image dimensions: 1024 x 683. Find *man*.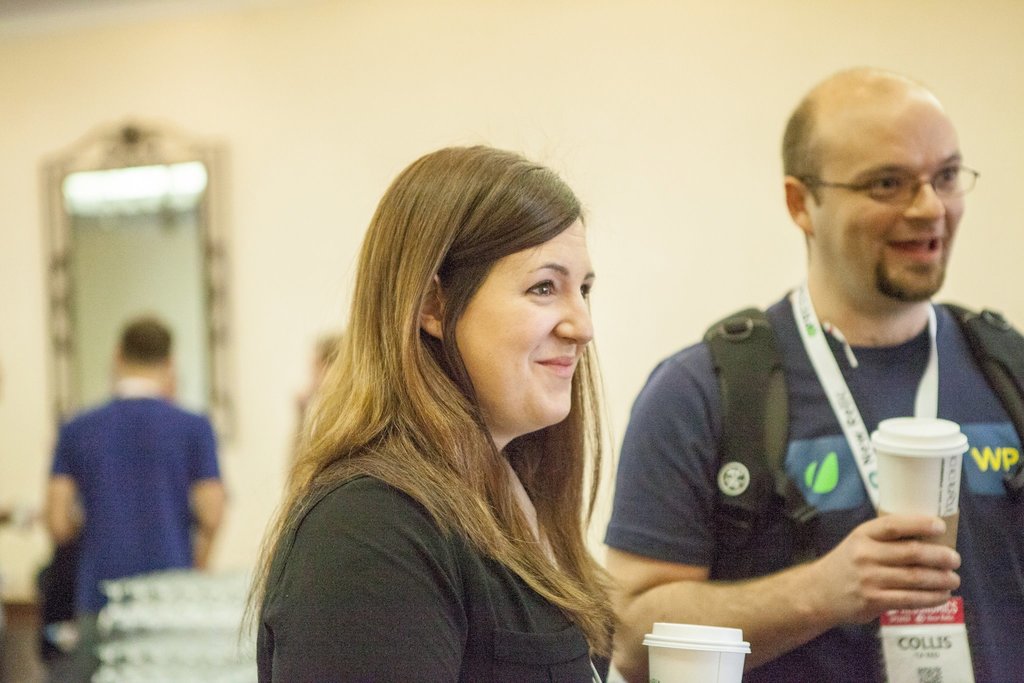
{"left": 578, "top": 76, "right": 1018, "bottom": 666}.
